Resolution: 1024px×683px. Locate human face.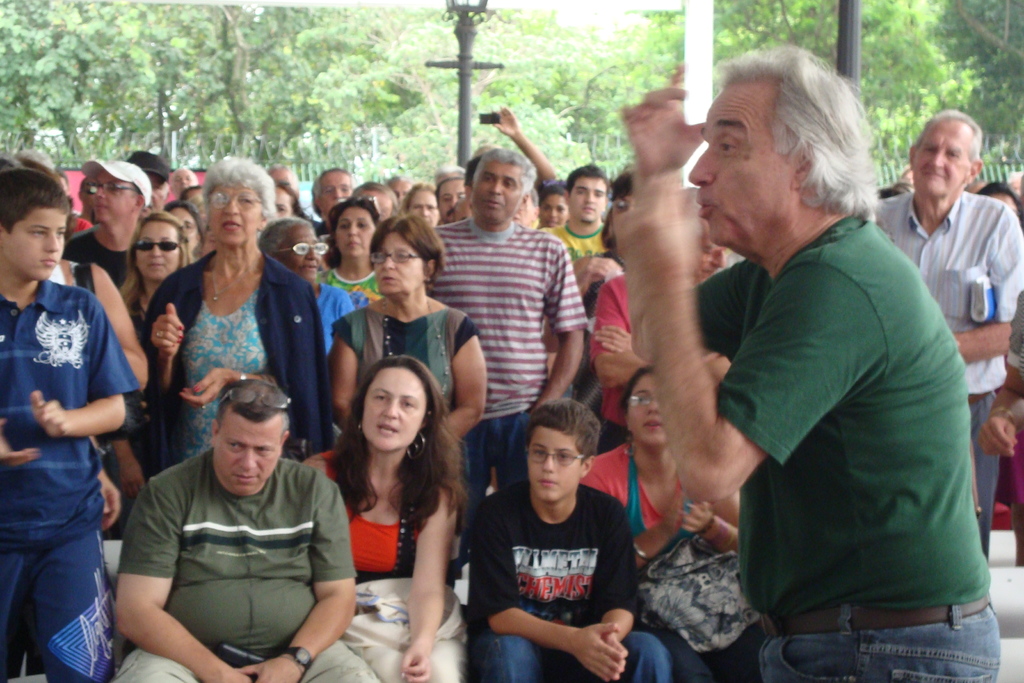
(left=437, top=181, right=467, bottom=217).
